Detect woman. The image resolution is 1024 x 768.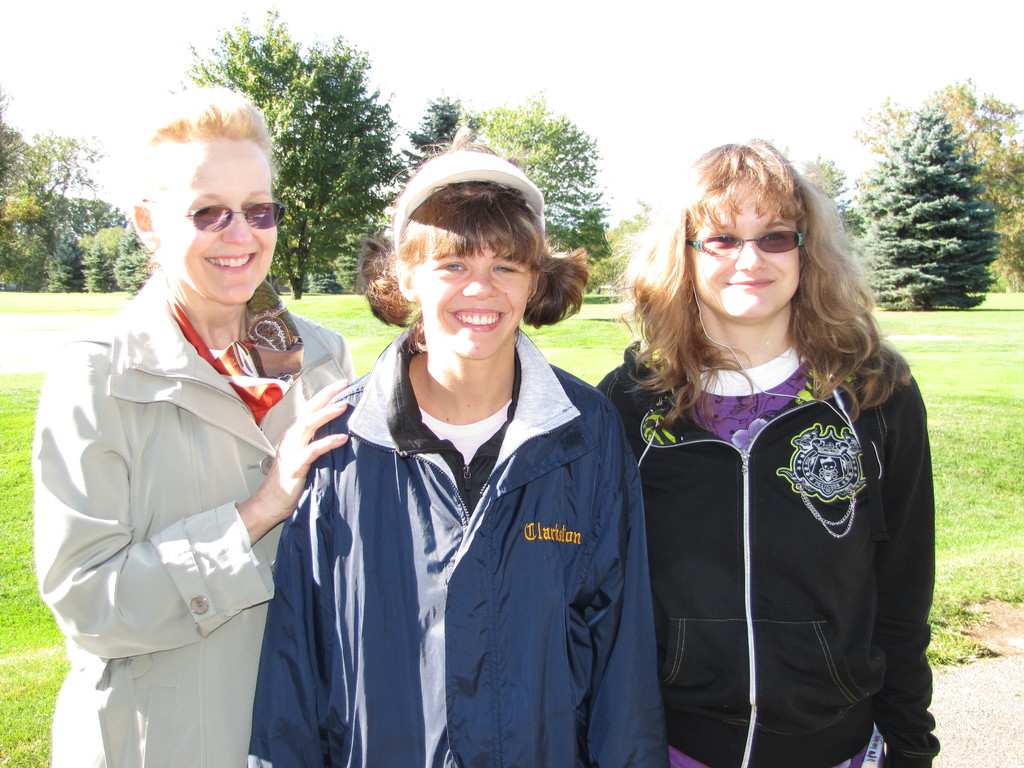
246, 145, 668, 767.
